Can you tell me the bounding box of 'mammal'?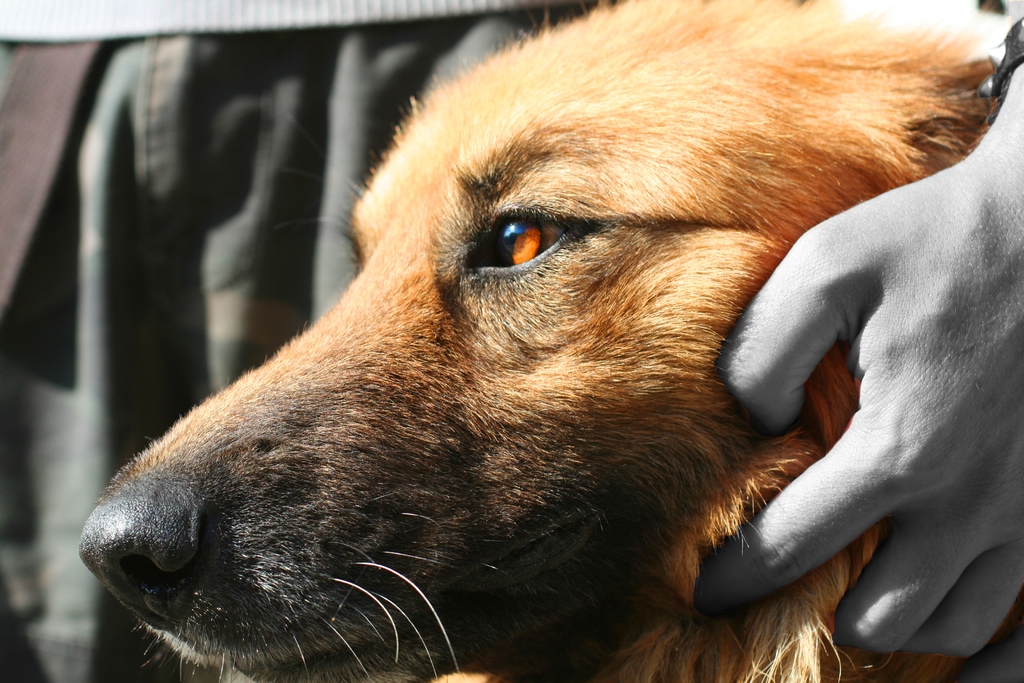
pyautogui.locateOnScreen(49, 33, 997, 643).
